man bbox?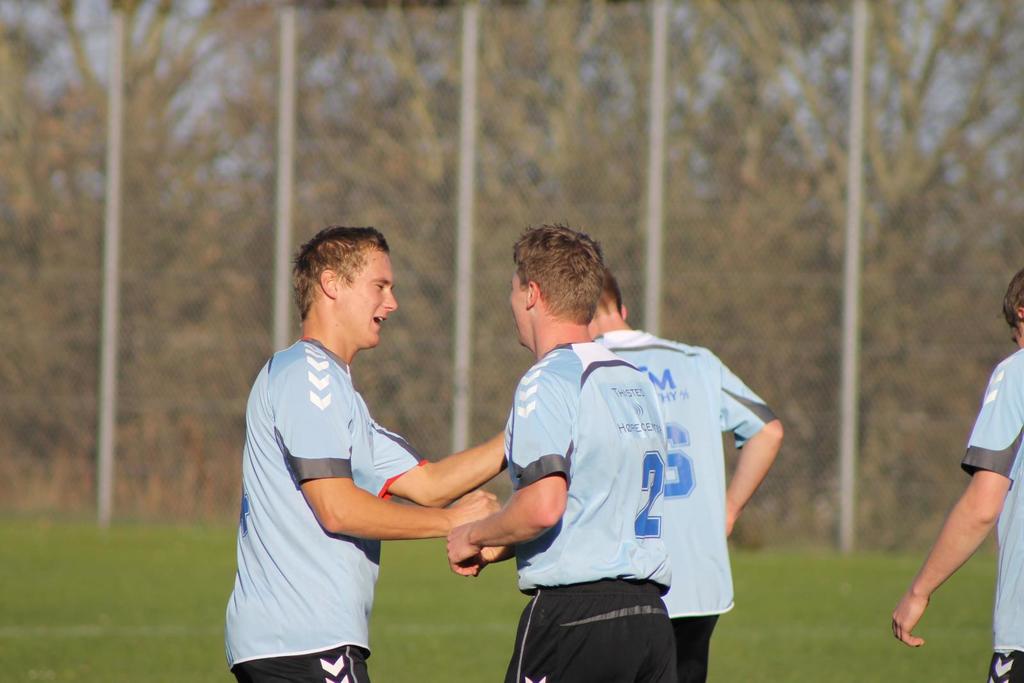
pyautogui.locateOnScreen(585, 264, 794, 682)
